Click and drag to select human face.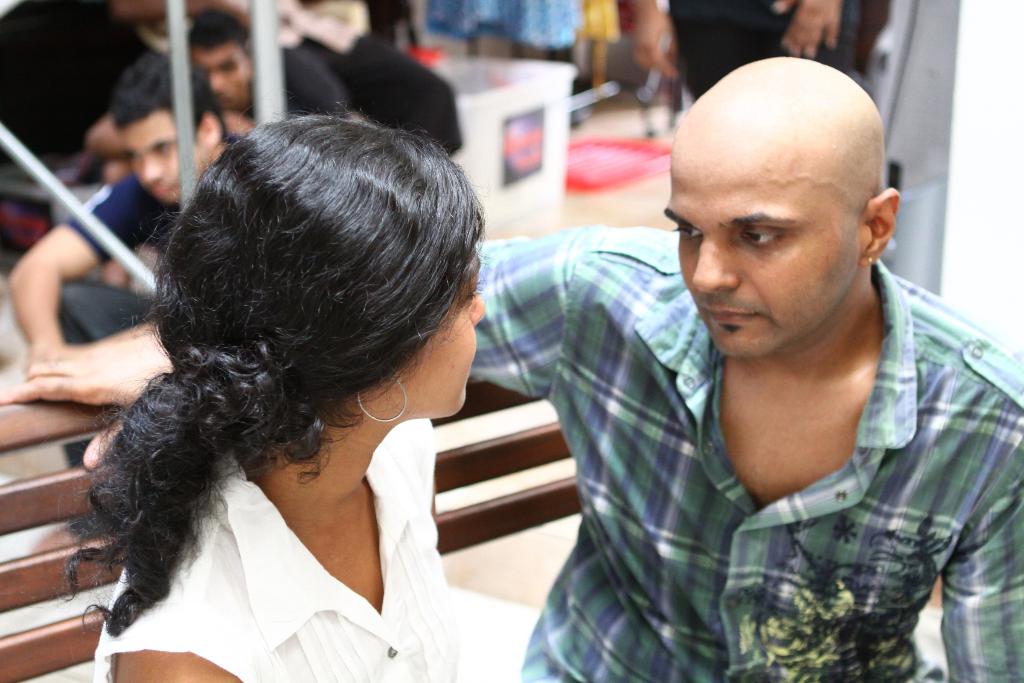
Selection: 116/106/212/205.
